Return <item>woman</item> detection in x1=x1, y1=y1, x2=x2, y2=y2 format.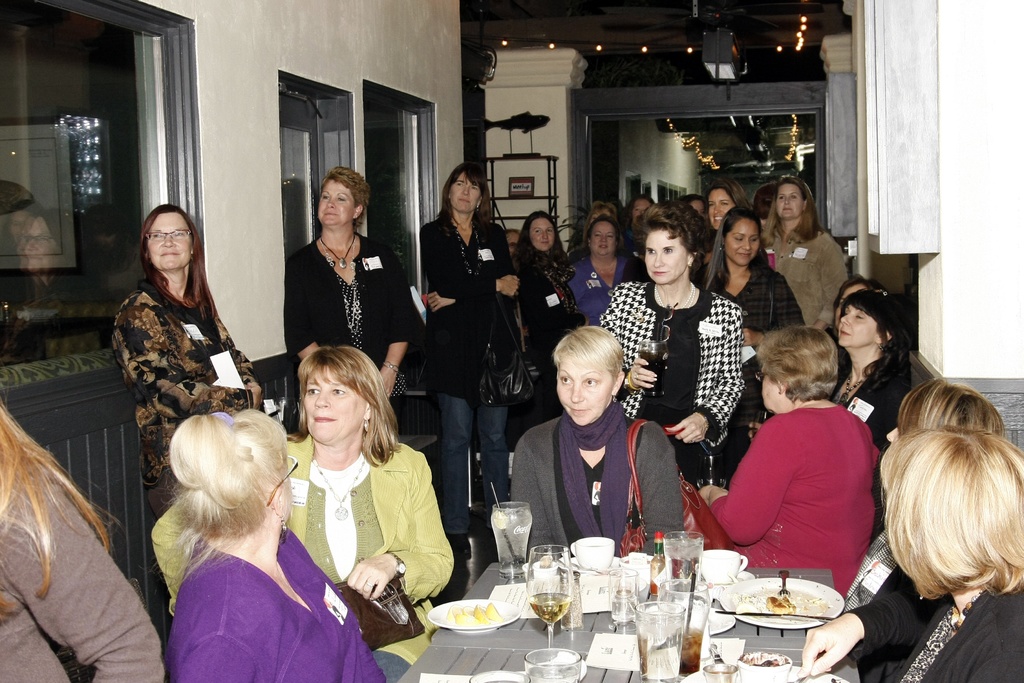
x1=782, y1=427, x2=1023, y2=682.
